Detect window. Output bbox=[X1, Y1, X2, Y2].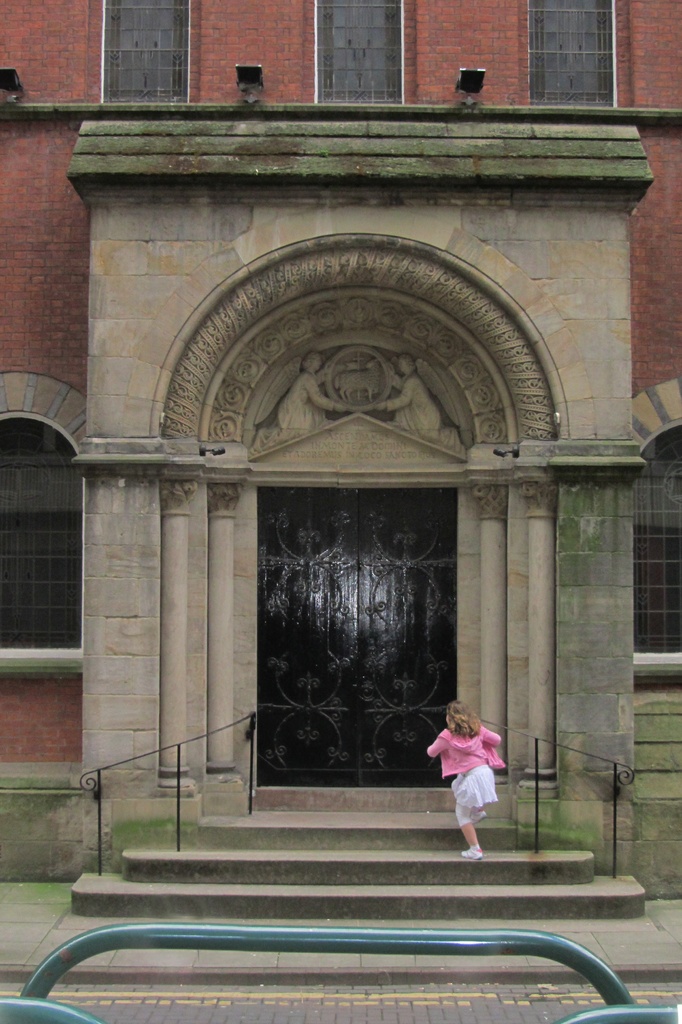
bbox=[101, 0, 191, 106].
